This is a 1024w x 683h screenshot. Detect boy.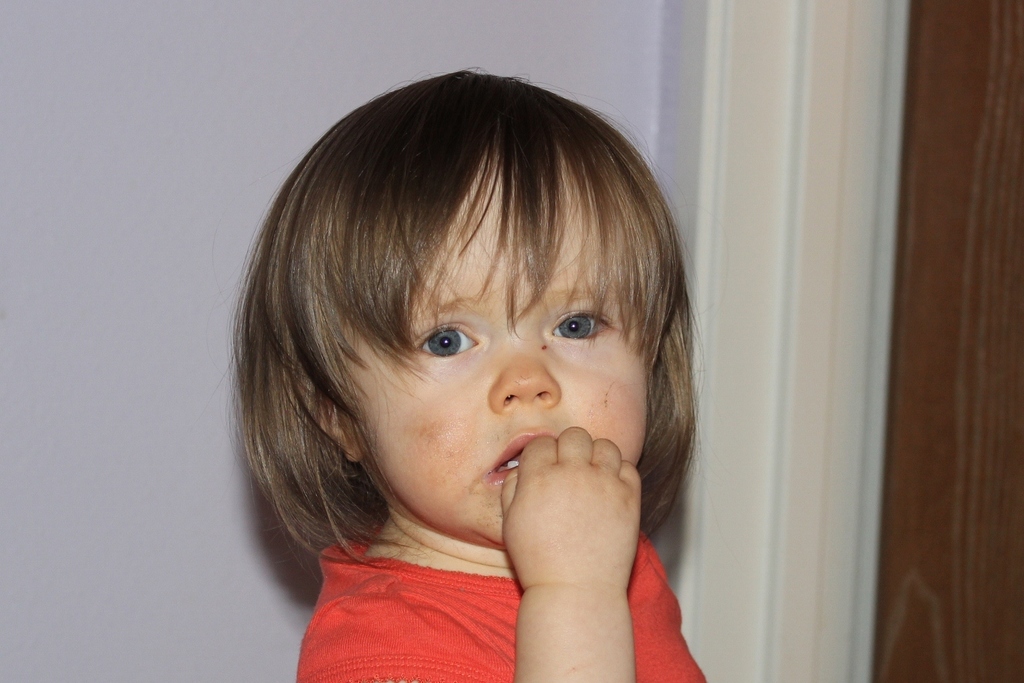
box(206, 64, 742, 682).
